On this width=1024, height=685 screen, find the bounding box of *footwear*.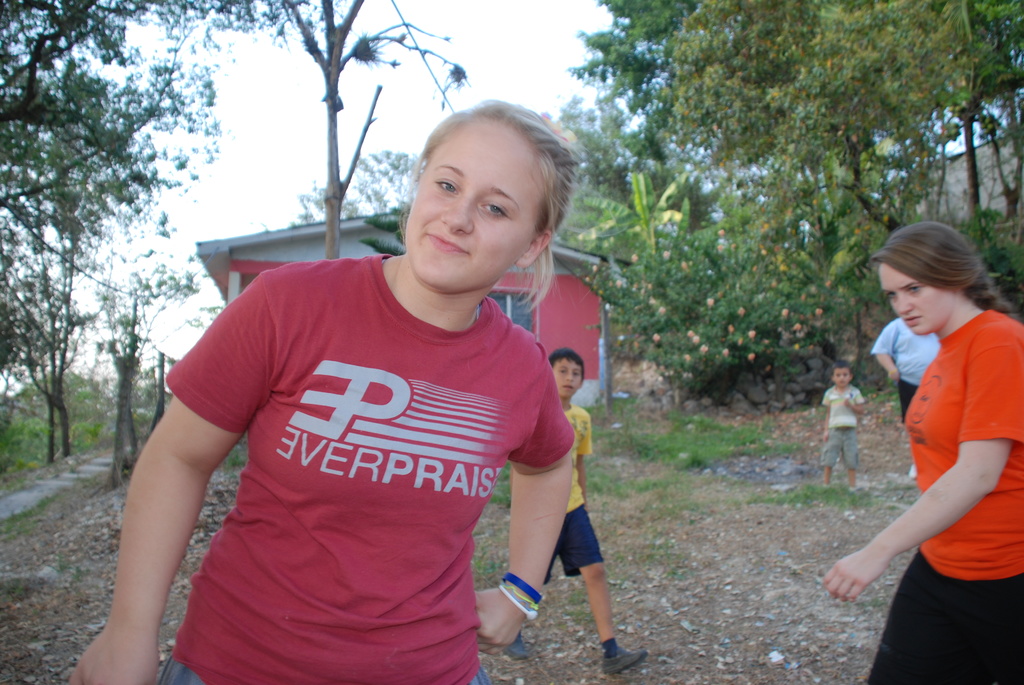
Bounding box: crop(908, 462, 916, 481).
